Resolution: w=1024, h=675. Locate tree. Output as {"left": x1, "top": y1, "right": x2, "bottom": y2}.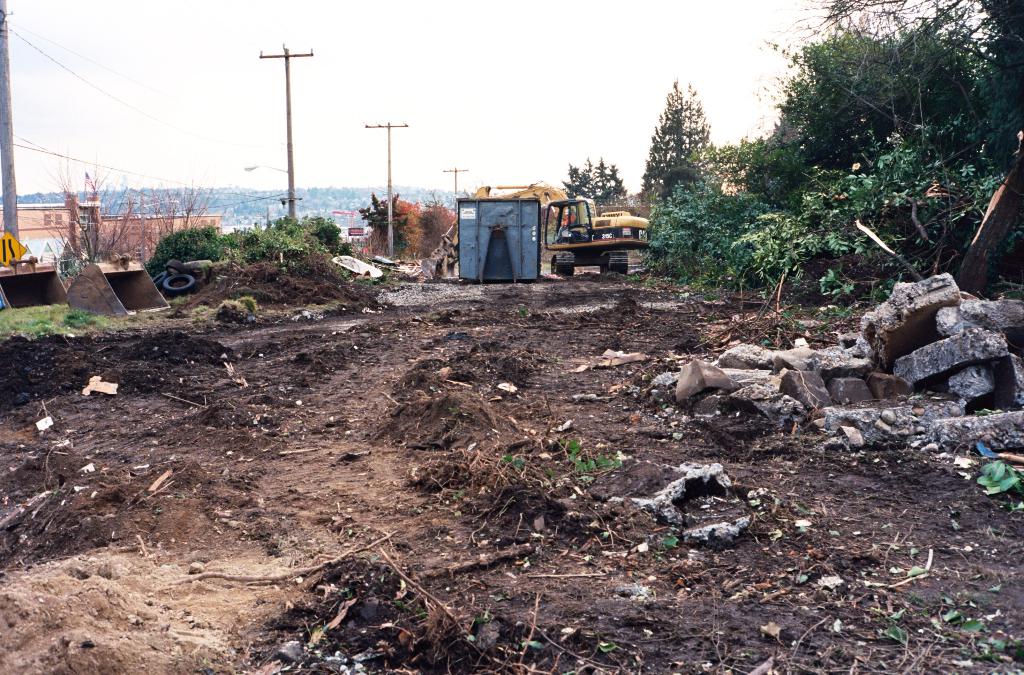
{"left": 641, "top": 68, "right": 721, "bottom": 255}.
